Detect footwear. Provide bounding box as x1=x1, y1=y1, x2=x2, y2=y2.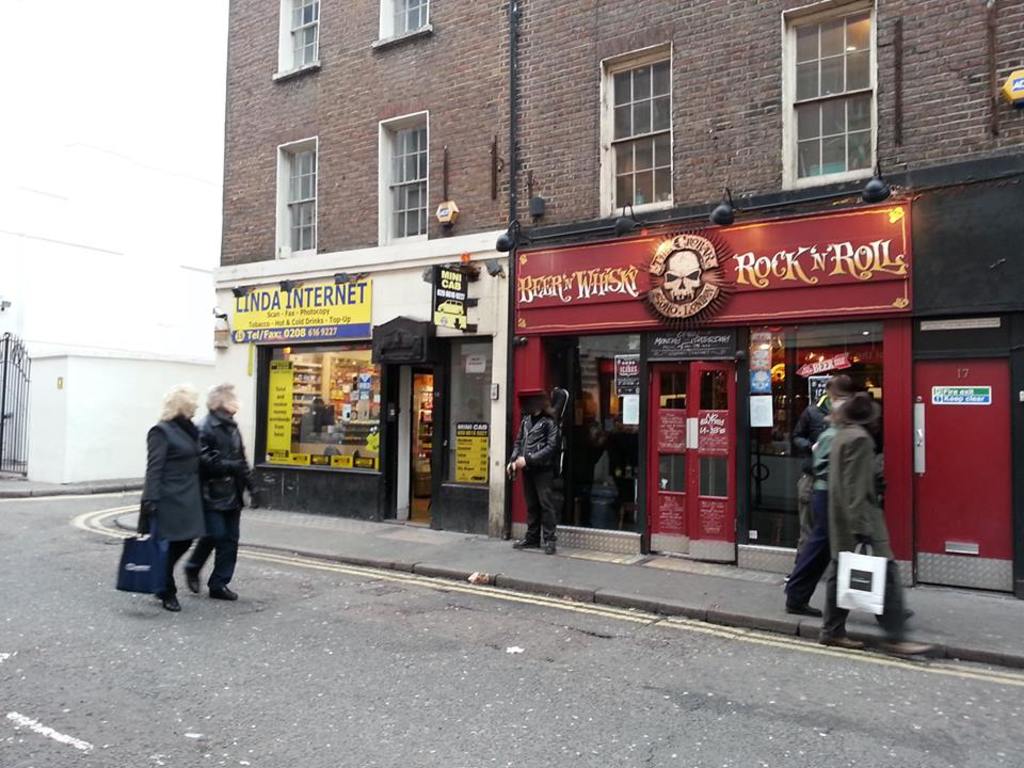
x1=211, y1=580, x2=238, y2=603.
